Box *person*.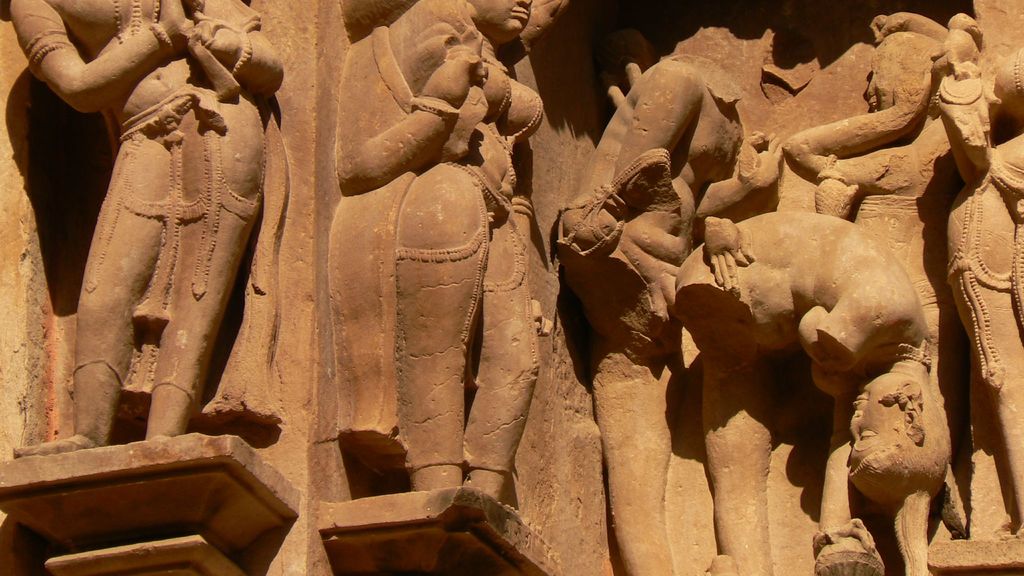
564, 45, 790, 575.
